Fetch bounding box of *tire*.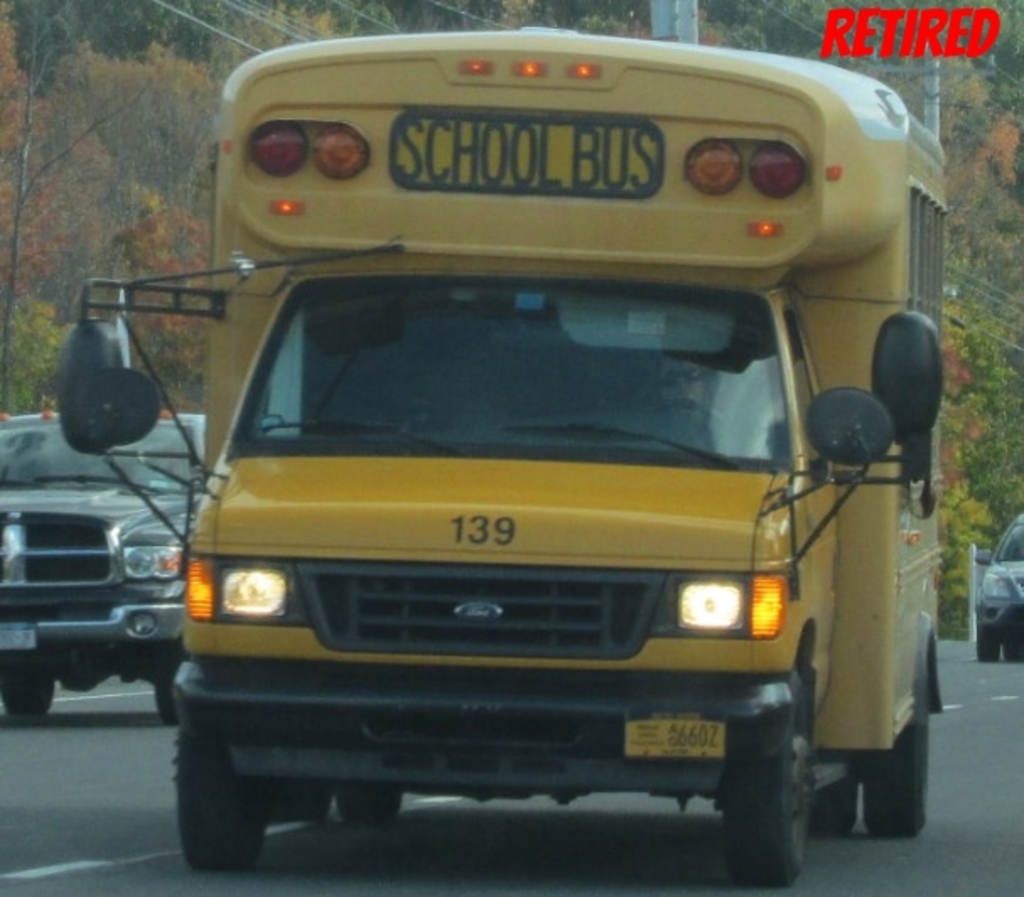
Bbox: box(64, 664, 113, 693).
